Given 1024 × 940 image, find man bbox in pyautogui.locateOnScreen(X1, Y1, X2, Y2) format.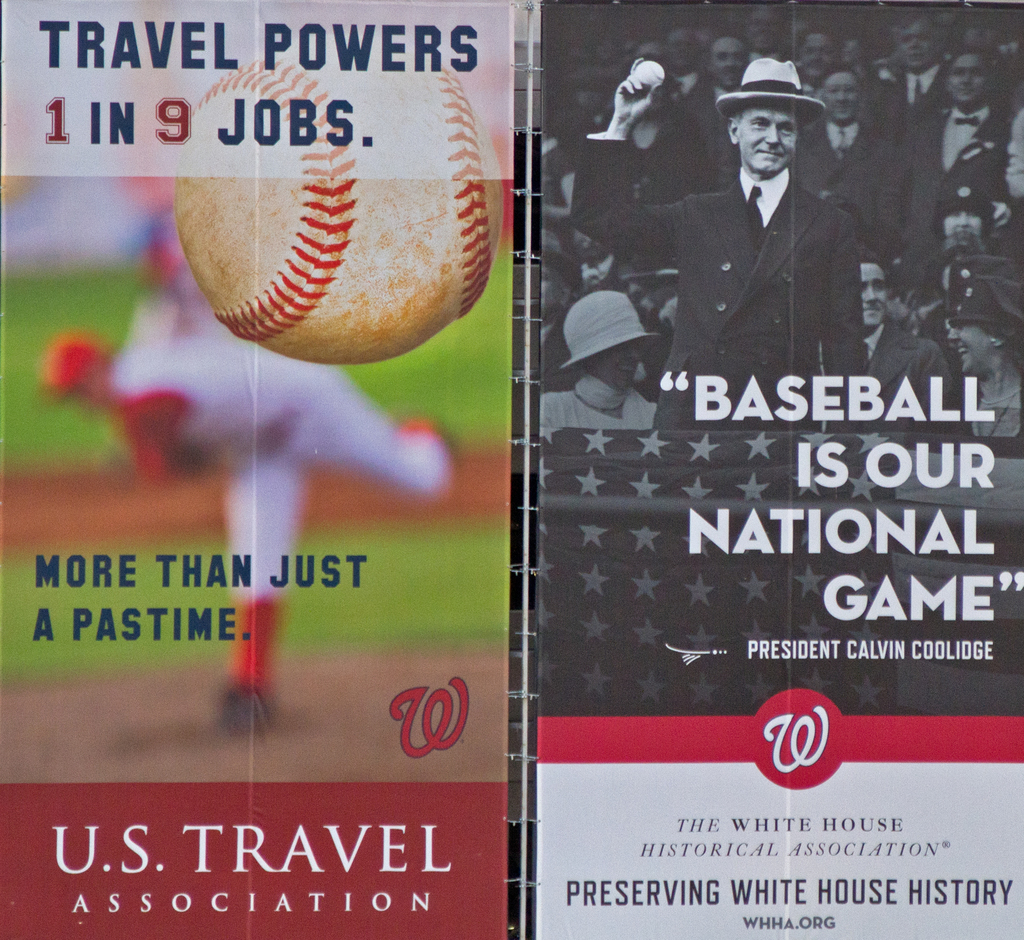
pyautogui.locateOnScreen(19, 147, 479, 737).
